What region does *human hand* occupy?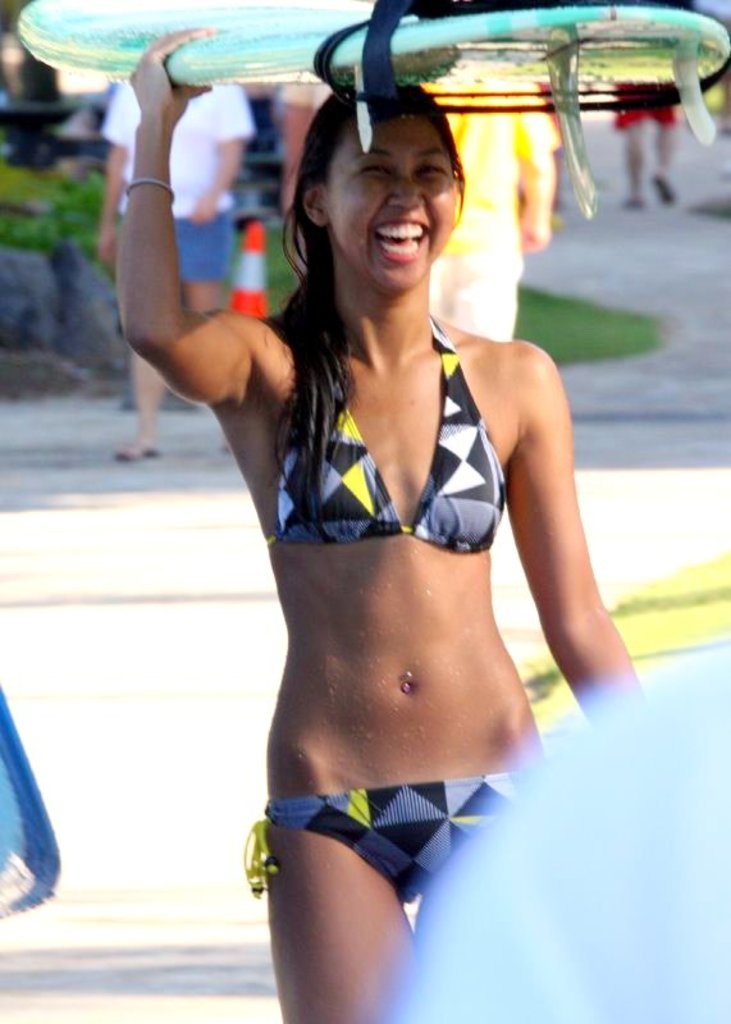
locate(191, 195, 218, 229).
